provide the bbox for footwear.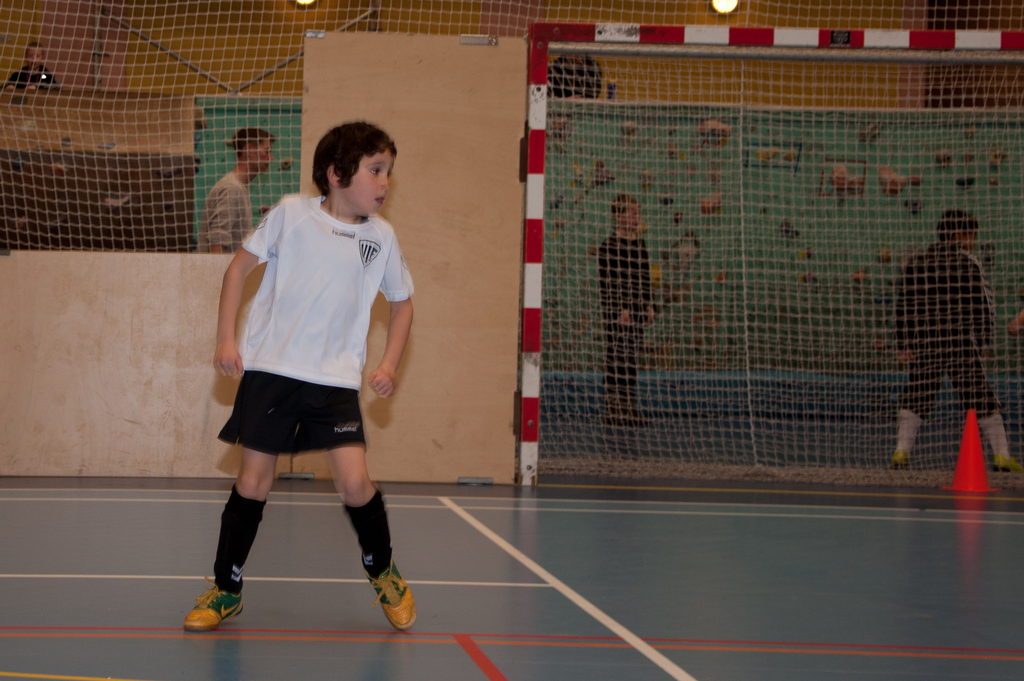
region(178, 580, 244, 646).
